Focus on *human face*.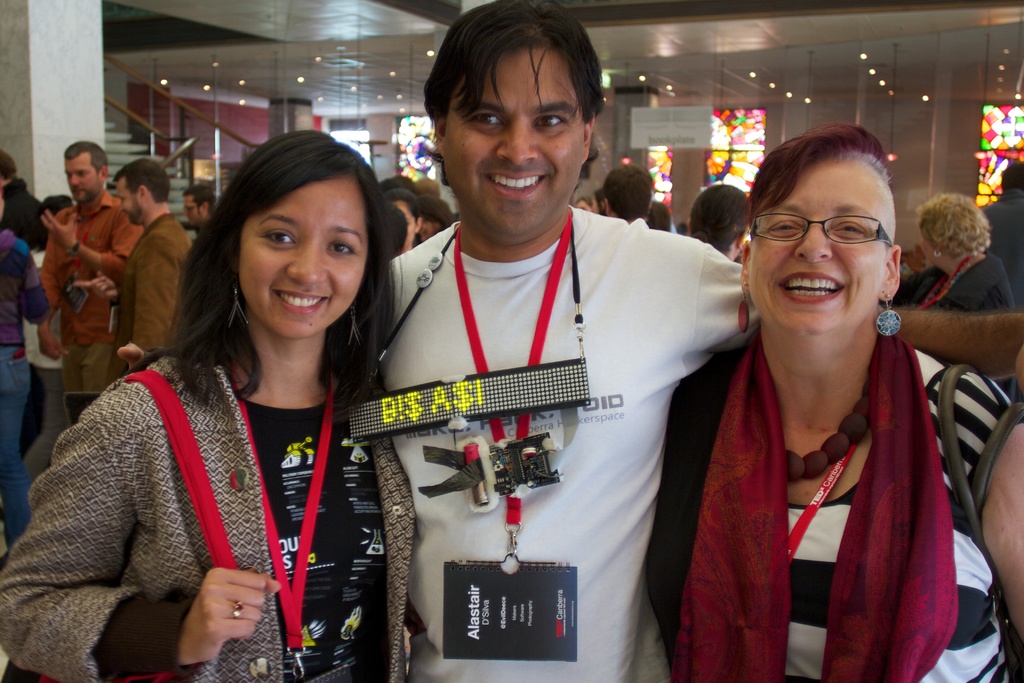
Focused at {"x1": 440, "y1": 47, "x2": 588, "y2": 231}.
